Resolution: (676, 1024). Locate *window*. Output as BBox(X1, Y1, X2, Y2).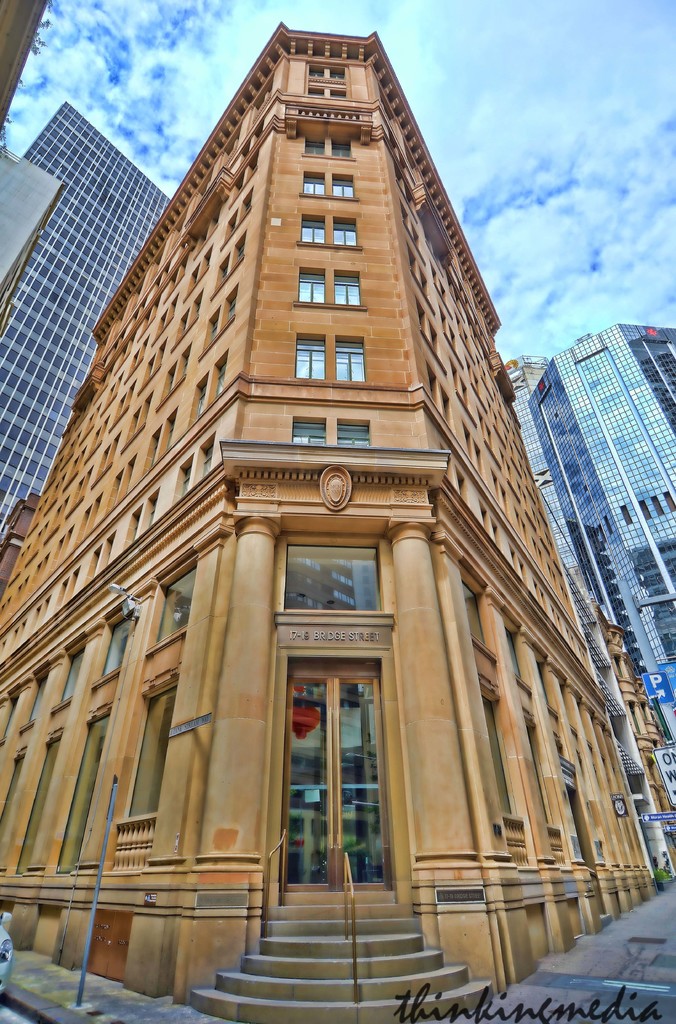
BBox(52, 641, 89, 707).
